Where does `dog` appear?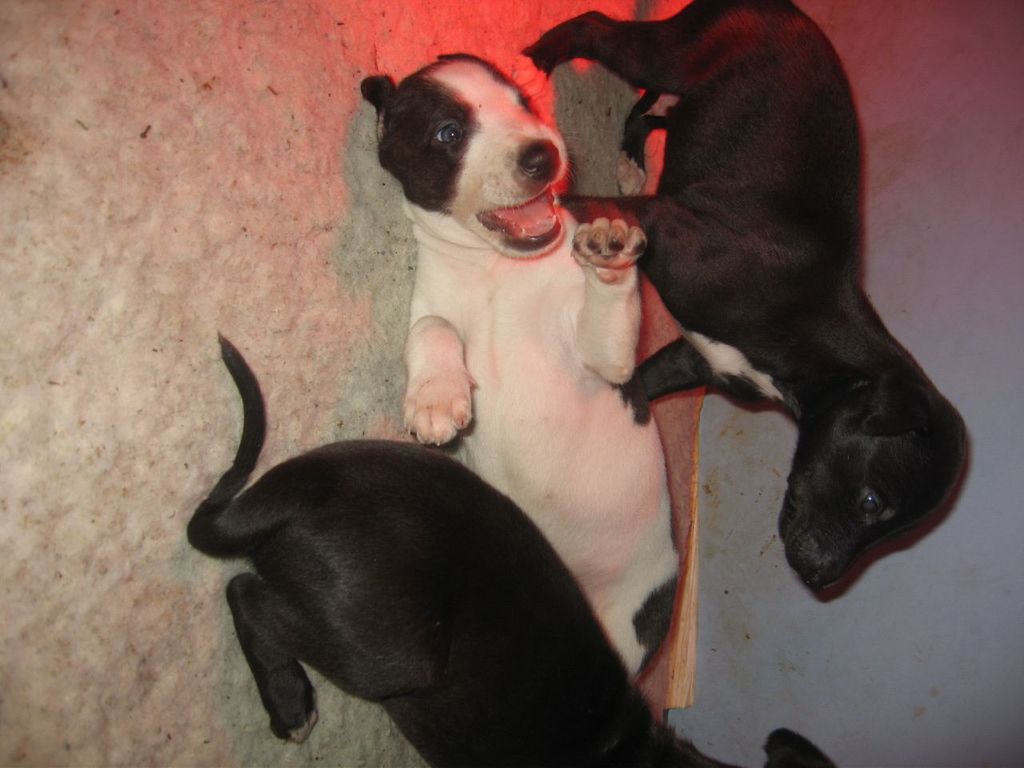
Appears at (x1=527, y1=0, x2=970, y2=587).
